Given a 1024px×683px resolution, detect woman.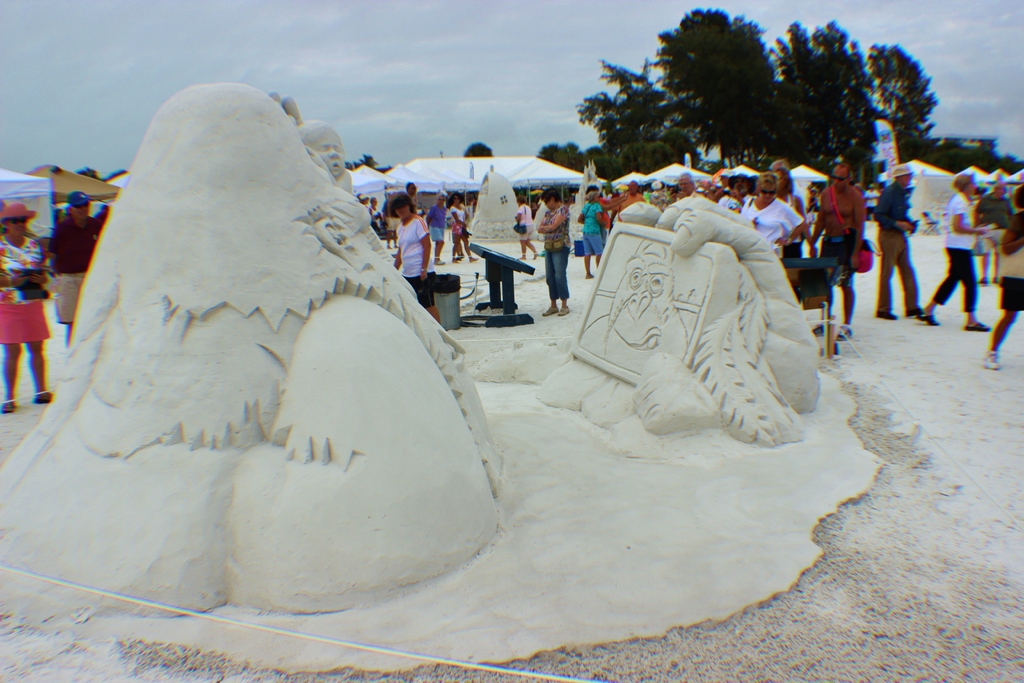
(451,194,479,263).
